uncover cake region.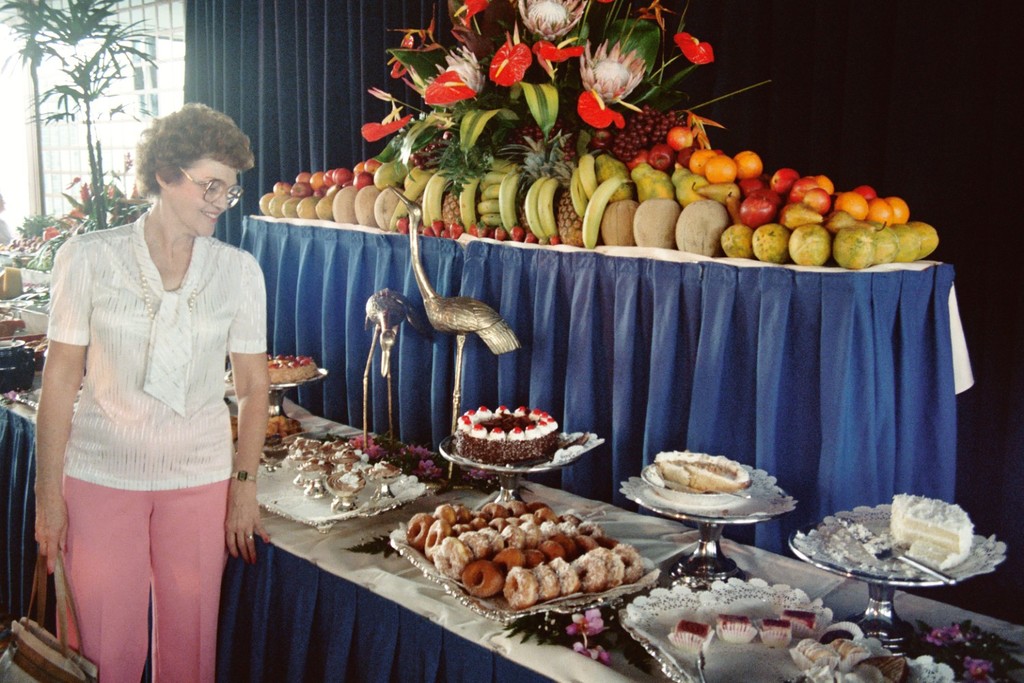
Uncovered: BBox(892, 499, 971, 555).
